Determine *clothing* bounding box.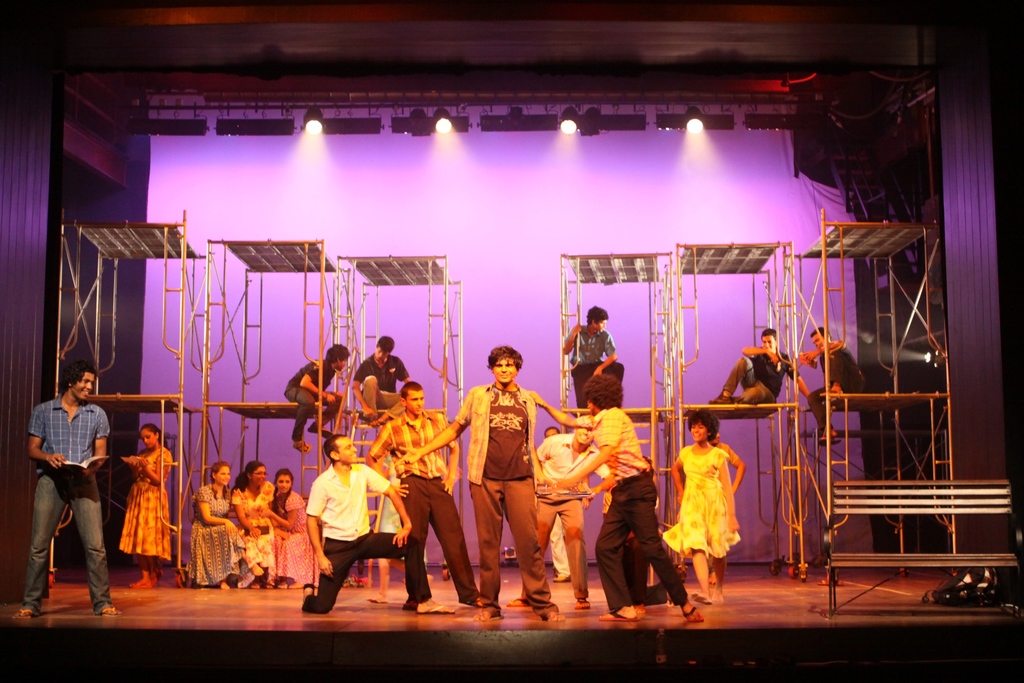
Determined: detection(20, 389, 115, 616).
